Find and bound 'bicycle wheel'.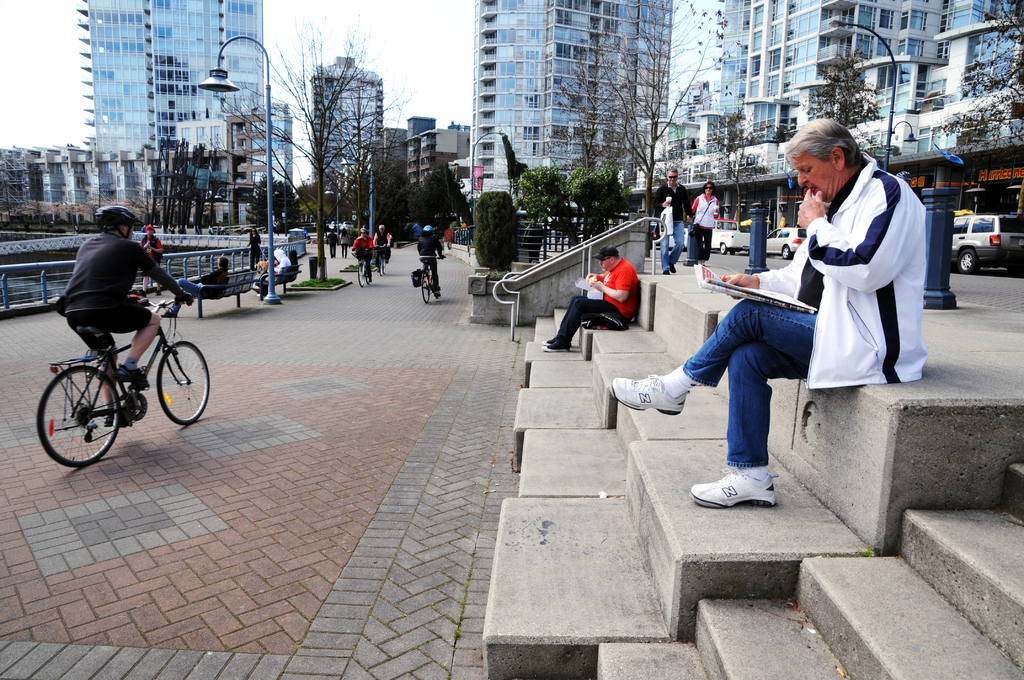
Bound: <bbox>356, 259, 369, 289</bbox>.
